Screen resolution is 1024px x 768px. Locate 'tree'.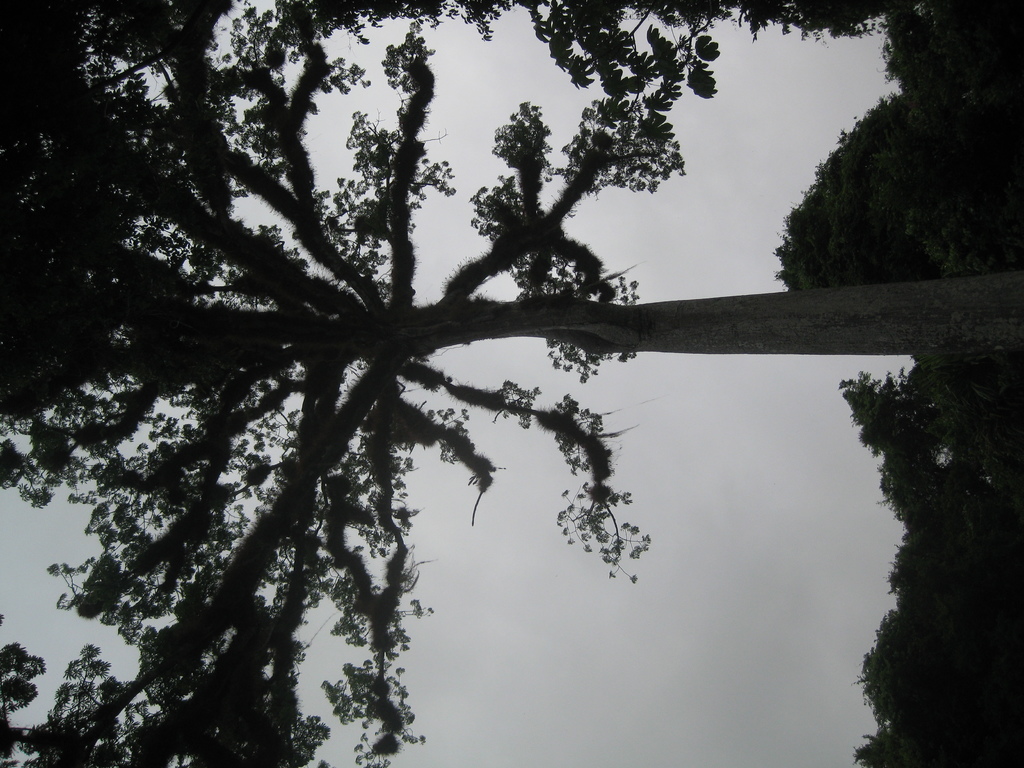
select_region(0, 0, 1023, 767).
